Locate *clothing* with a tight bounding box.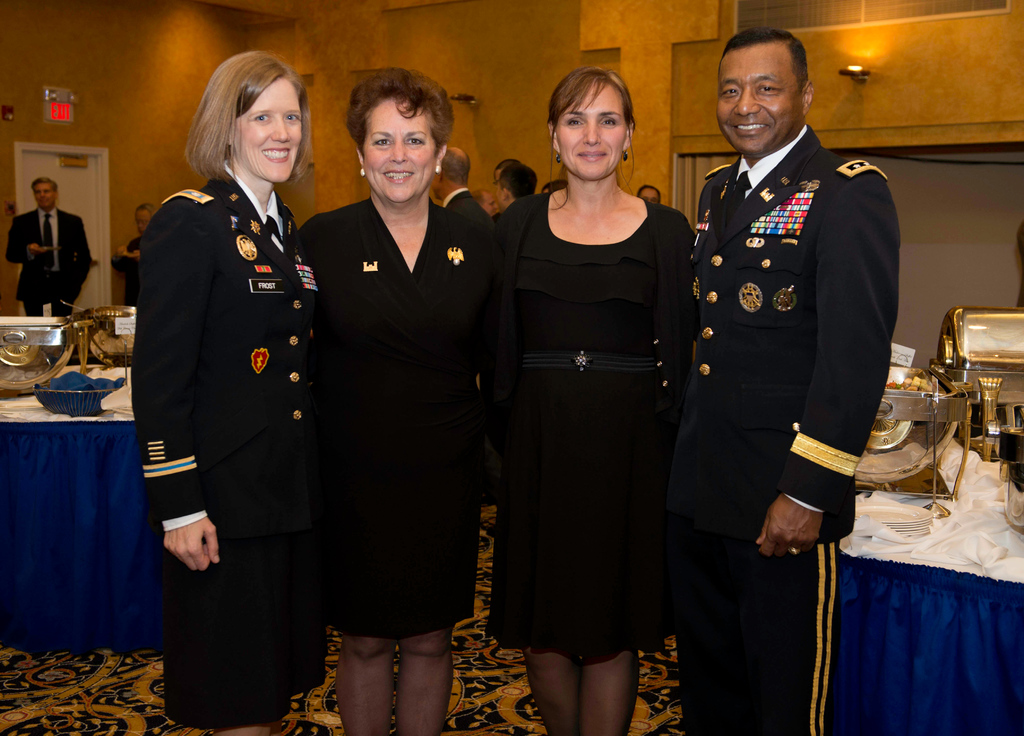
box(472, 189, 701, 674).
